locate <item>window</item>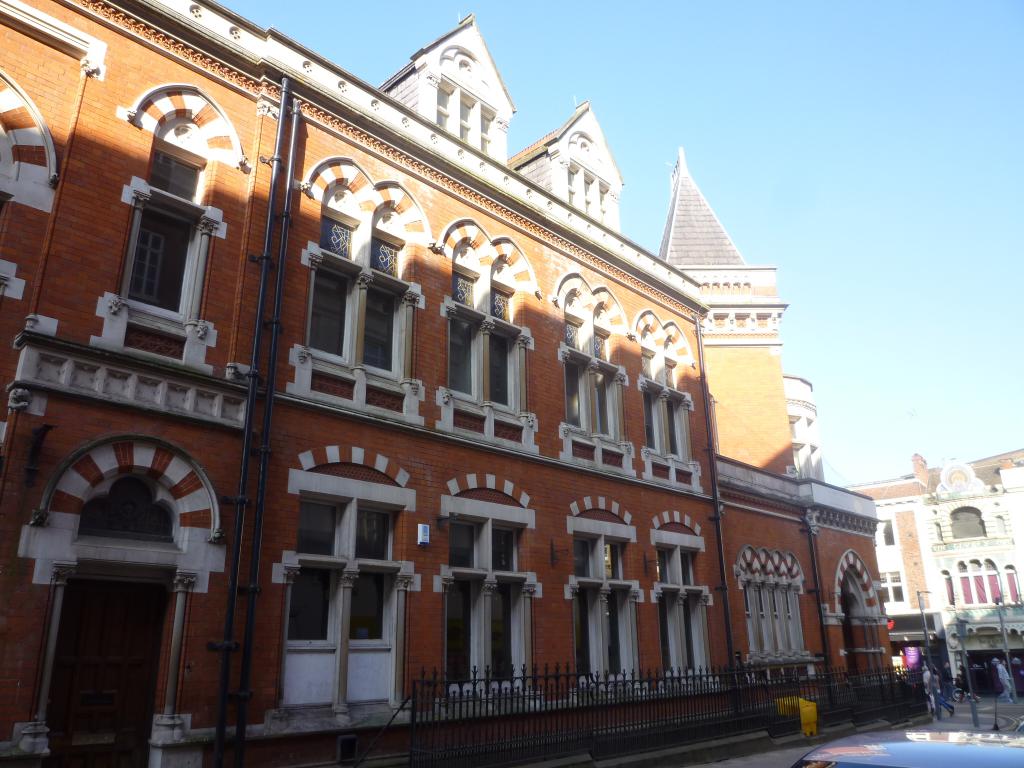
l=481, t=113, r=495, b=157
